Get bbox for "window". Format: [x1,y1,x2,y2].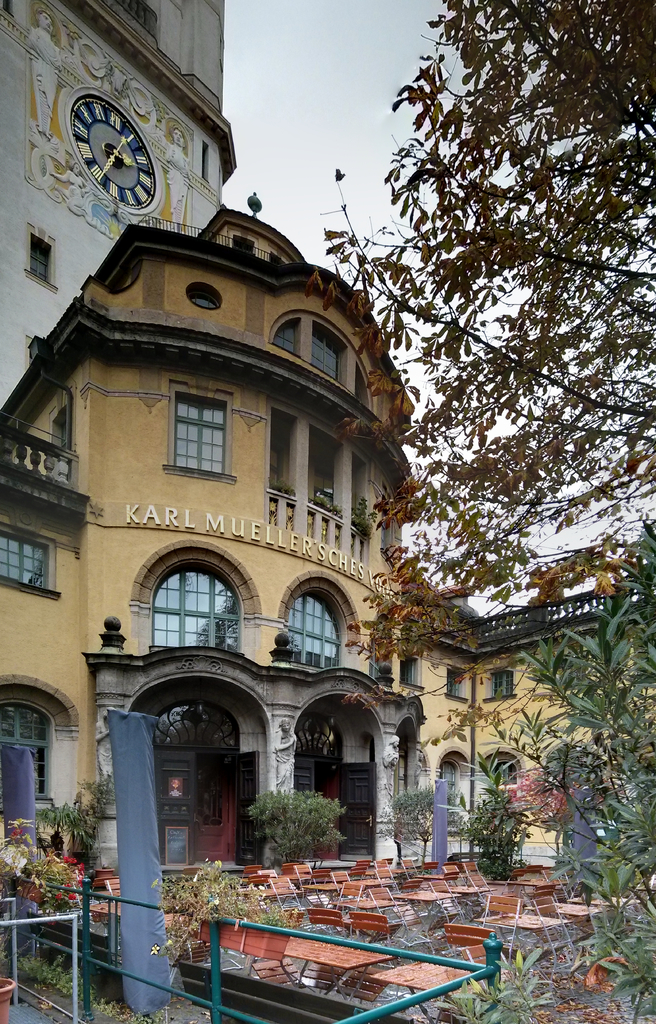
[436,762,458,800].
